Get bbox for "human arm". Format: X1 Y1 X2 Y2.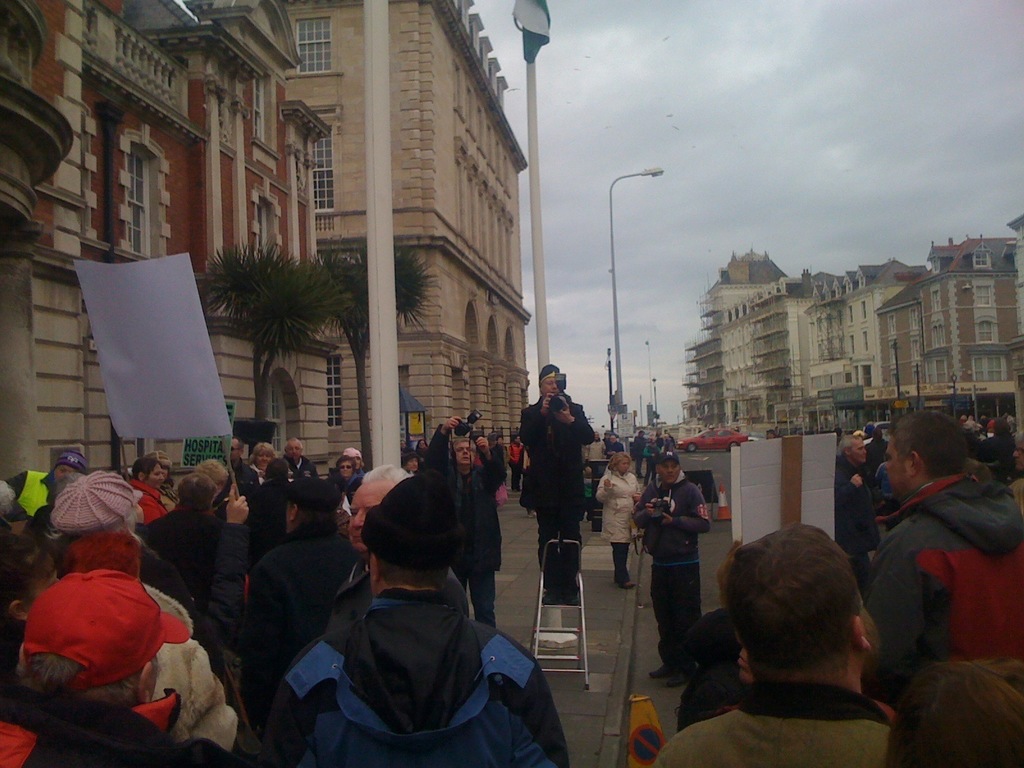
311 461 321 482.
